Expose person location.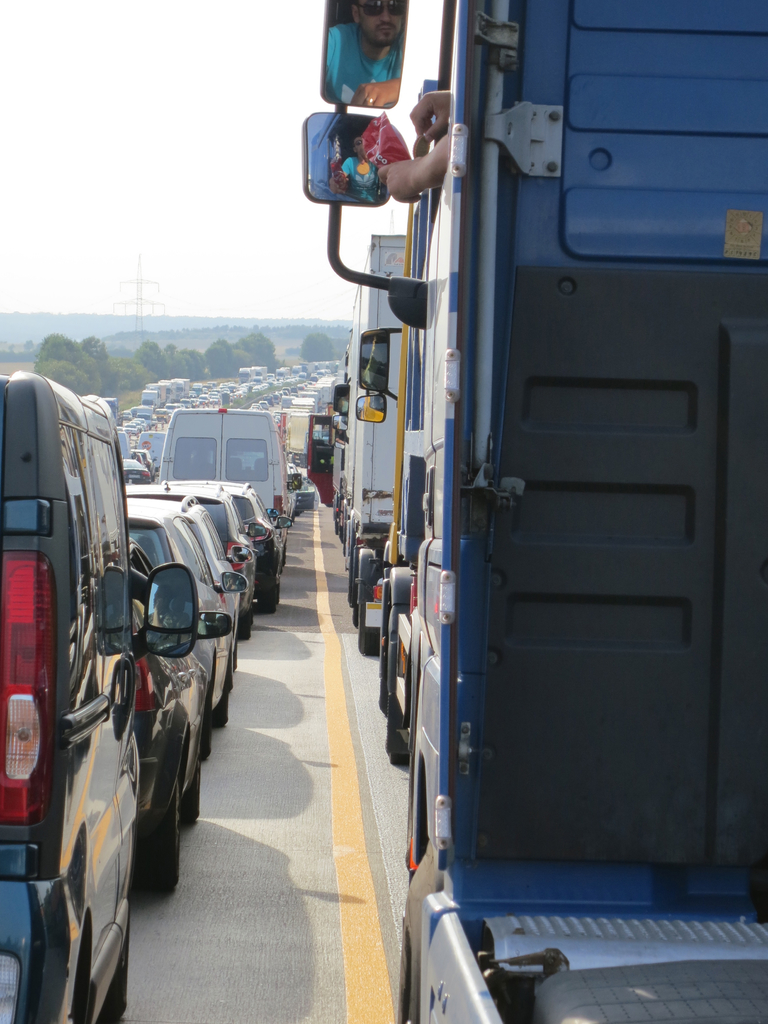
Exposed at bbox(372, 90, 463, 200).
